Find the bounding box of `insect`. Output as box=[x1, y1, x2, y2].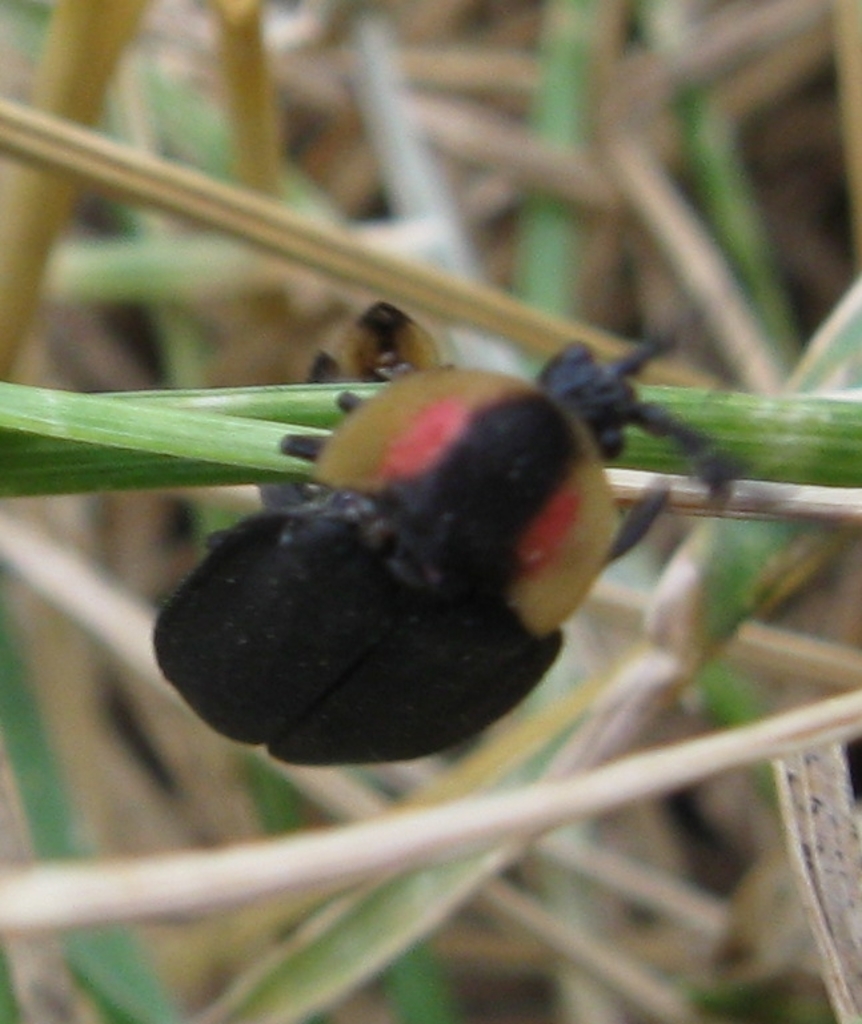
box=[147, 300, 741, 776].
